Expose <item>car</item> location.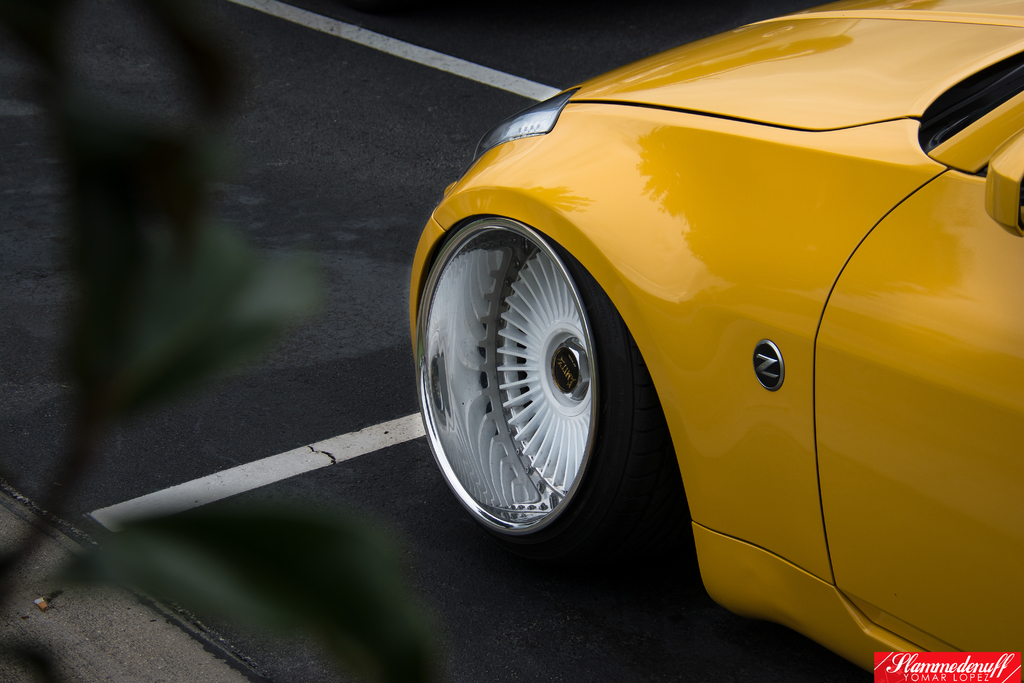
Exposed at select_region(408, 0, 1023, 678).
